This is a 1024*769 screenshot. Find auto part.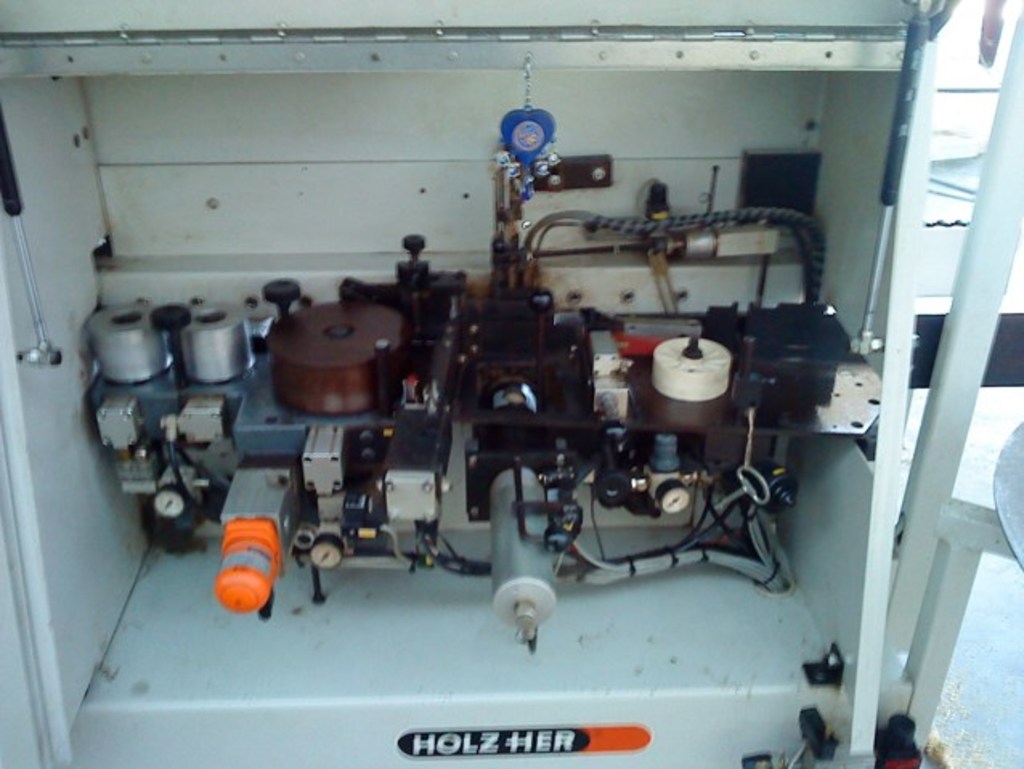
Bounding box: [left=83, top=154, right=886, bottom=657].
